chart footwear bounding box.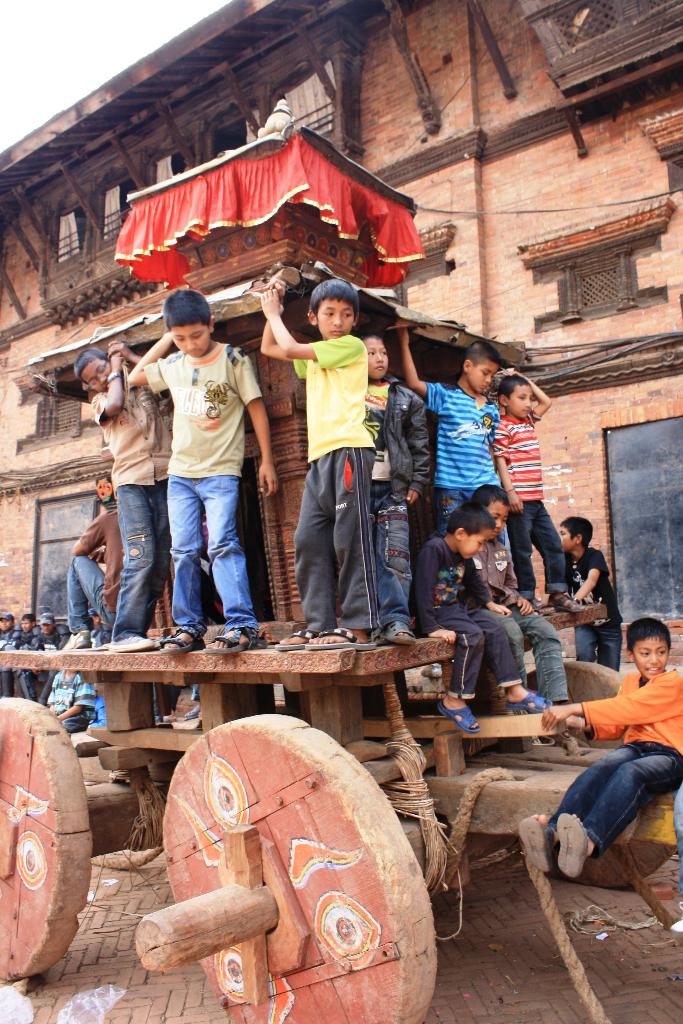
Charted: crop(276, 616, 315, 652).
